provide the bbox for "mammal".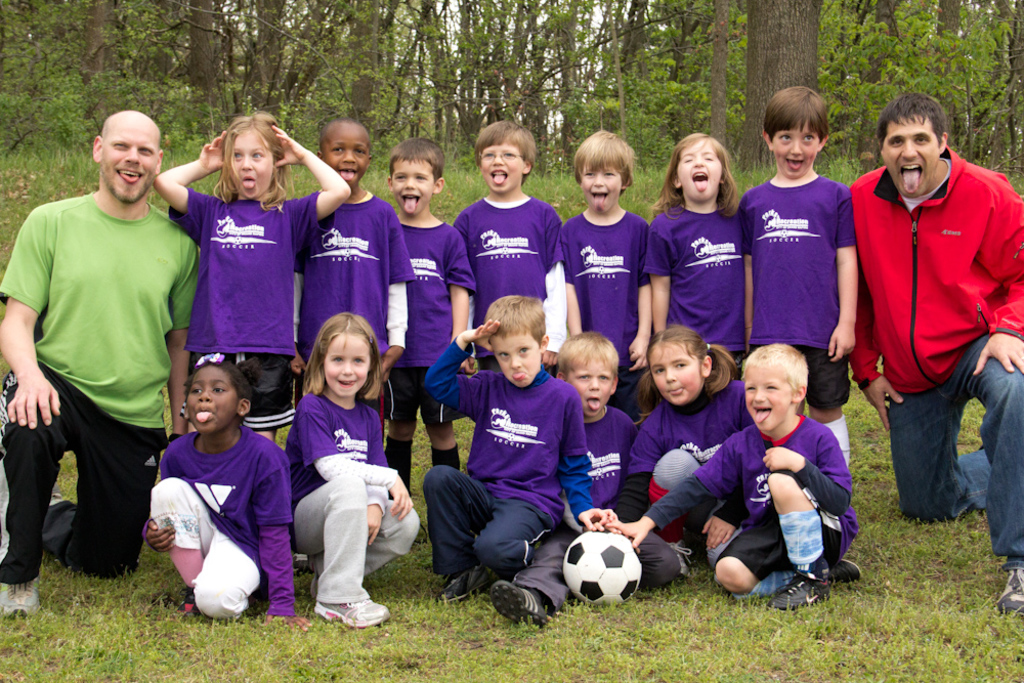
{"left": 0, "top": 108, "right": 200, "bottom": 615}.
